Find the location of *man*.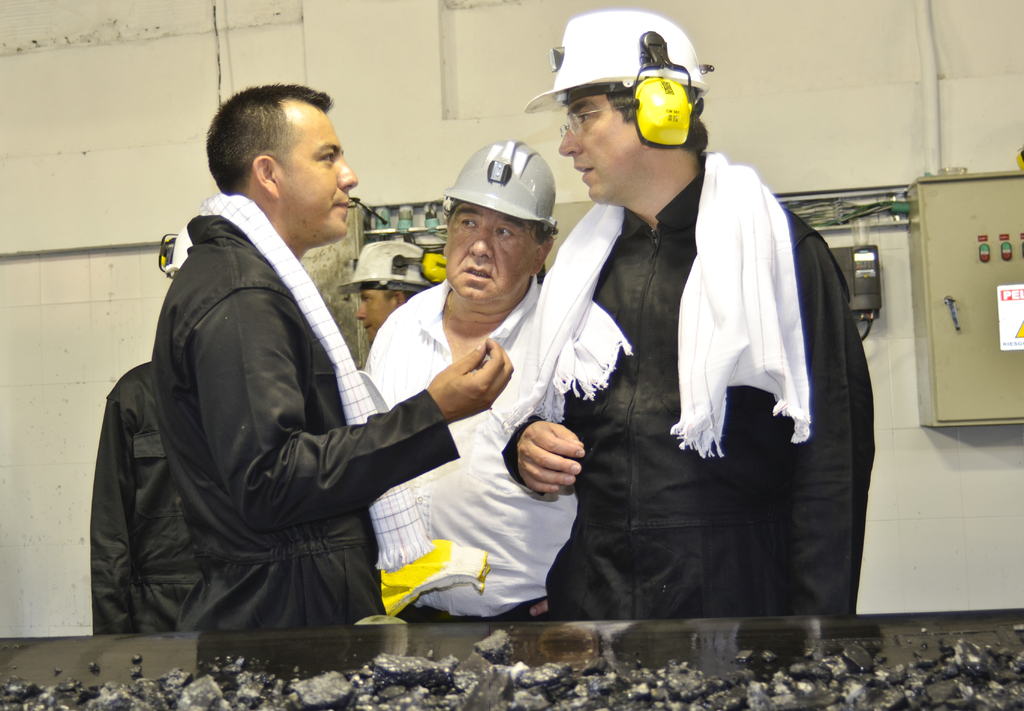
Location: 340/240/437/347.
